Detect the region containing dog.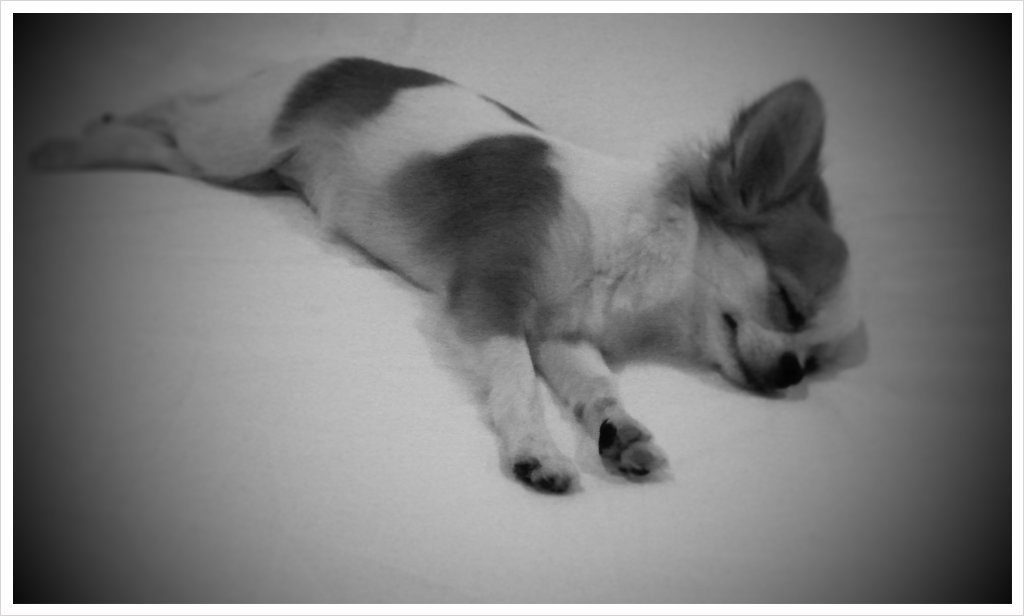
[left=26, top=46, right=870, bottom=491].
